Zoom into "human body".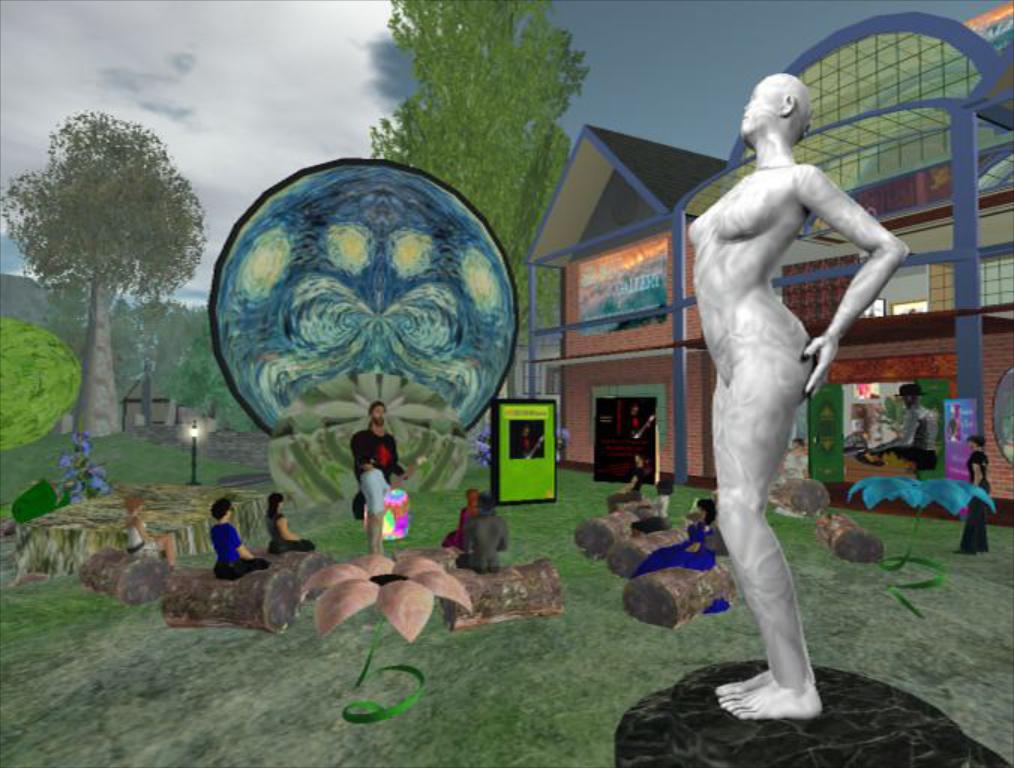
Zoom target: [x1=952, y1=428, x2=999, y2=551].
